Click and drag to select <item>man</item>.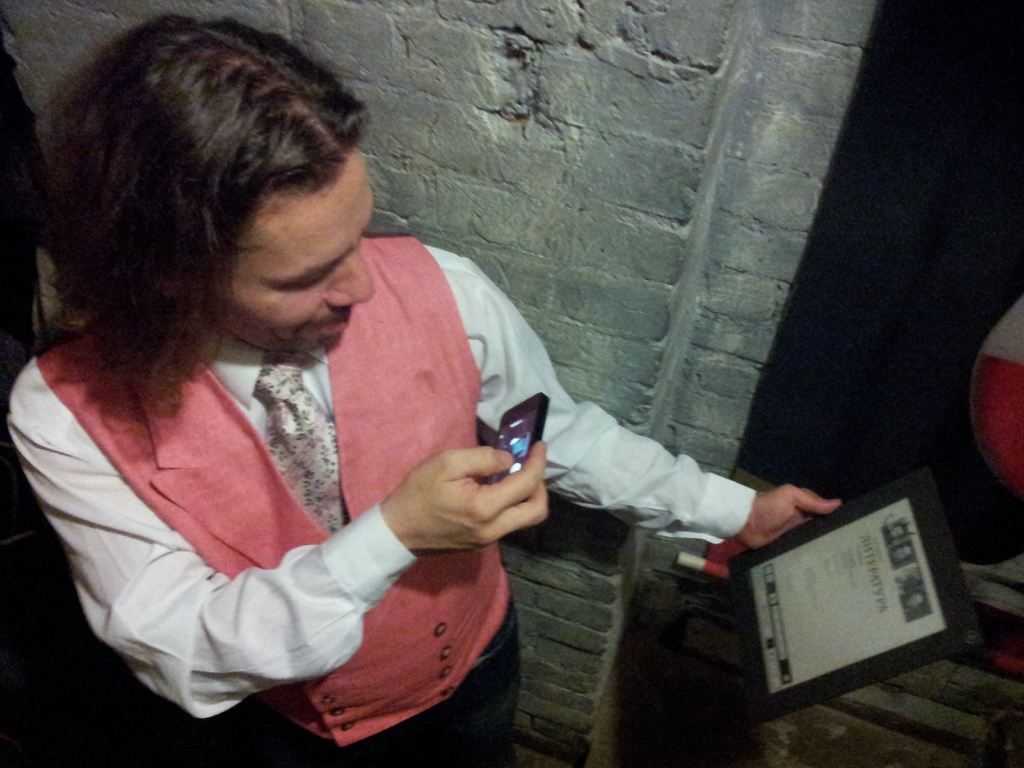
Selection: (x1=4, y1=10, x2=851, y2=765).
